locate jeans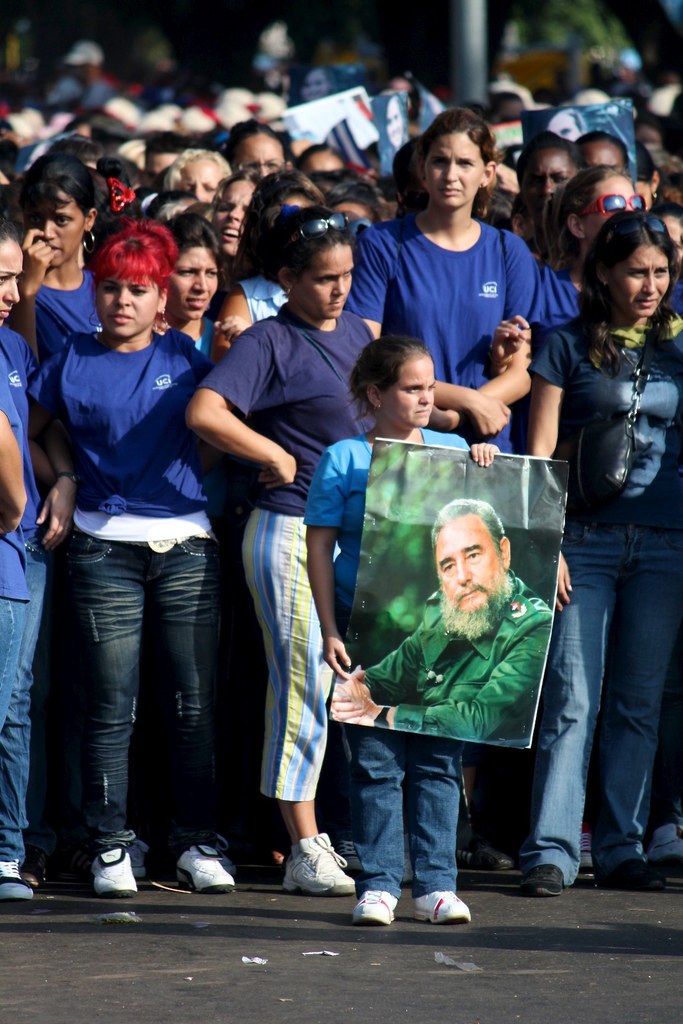
bbox=[349, 726, 463, 888]
